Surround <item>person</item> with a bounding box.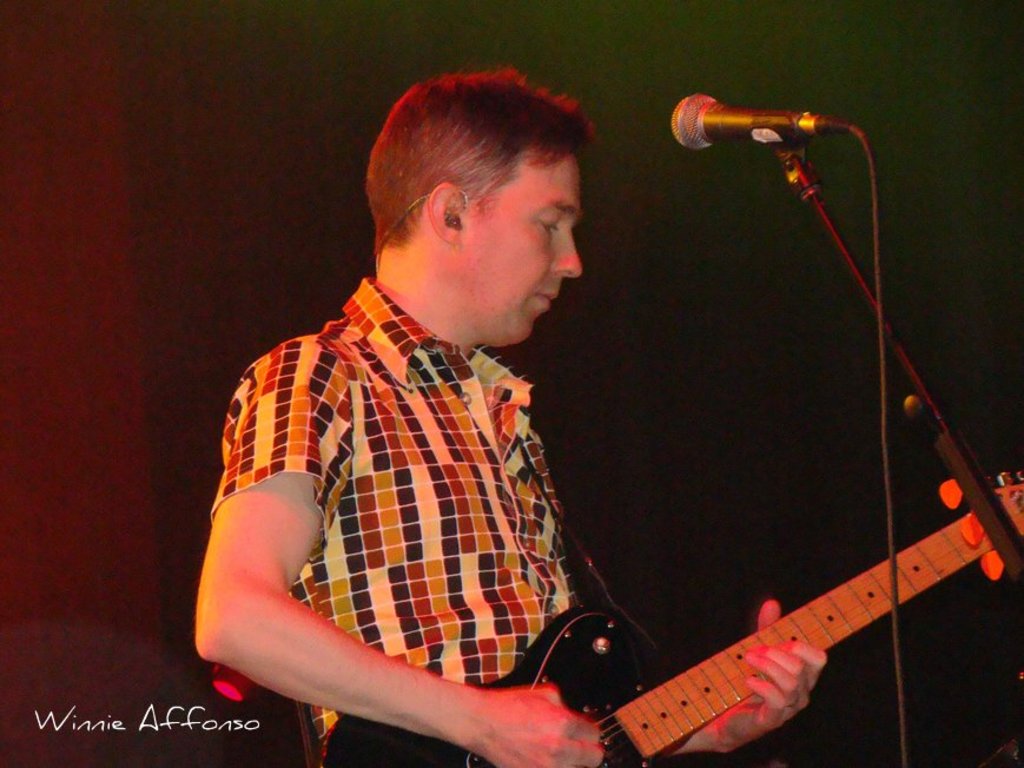
left=186, top=72, right=824, bottom=767.
